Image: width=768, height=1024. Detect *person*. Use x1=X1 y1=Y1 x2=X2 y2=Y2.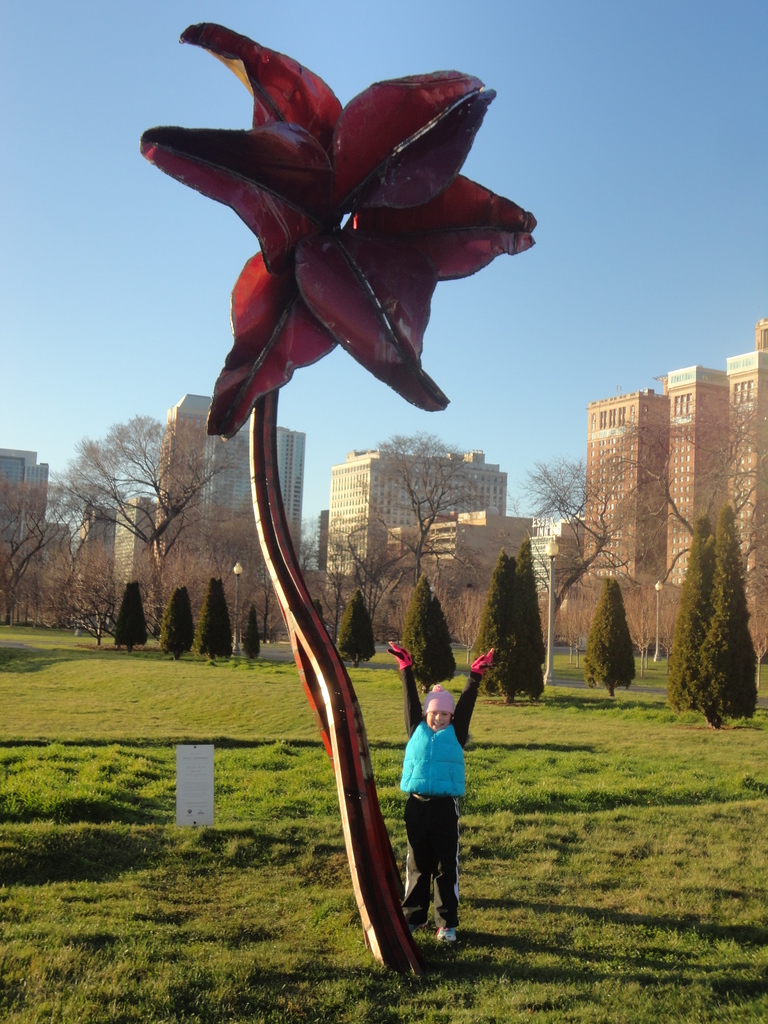
x1=393 y1=665 x2=483 y2=943.
